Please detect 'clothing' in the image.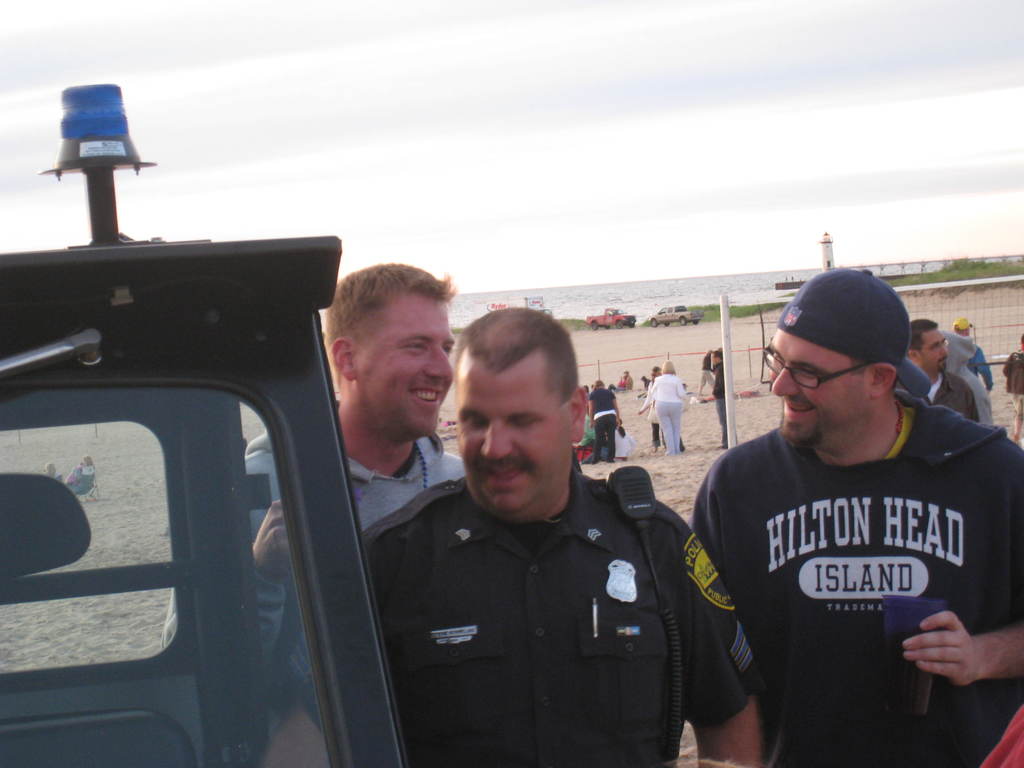
bbox=(358, 450, 764, 767).
